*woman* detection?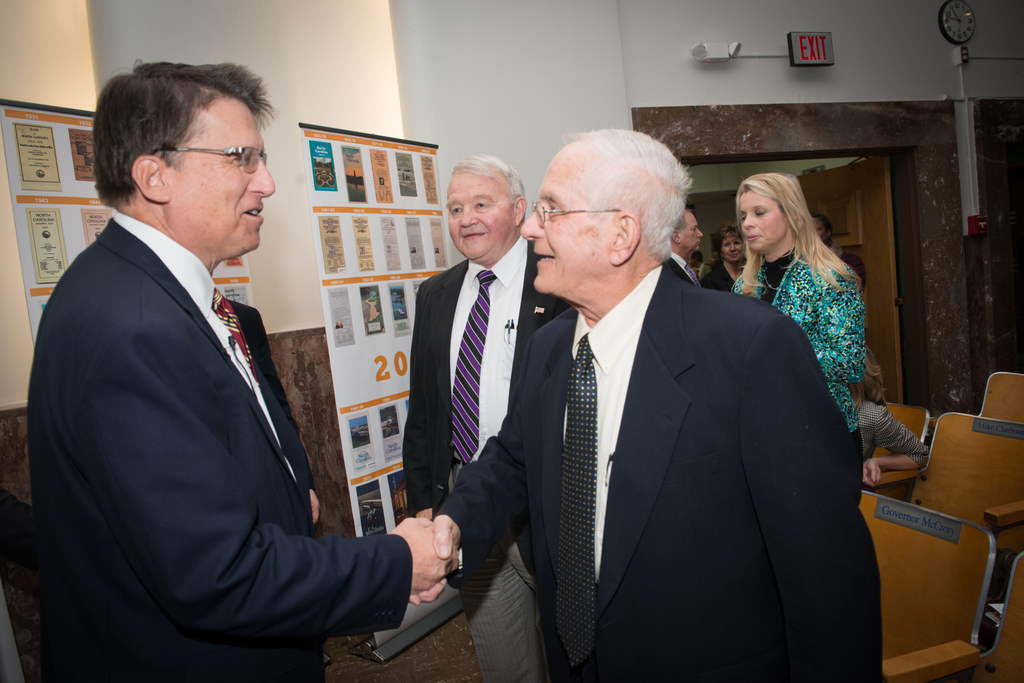
x1=733, y1=175, x2=866, y2=679
